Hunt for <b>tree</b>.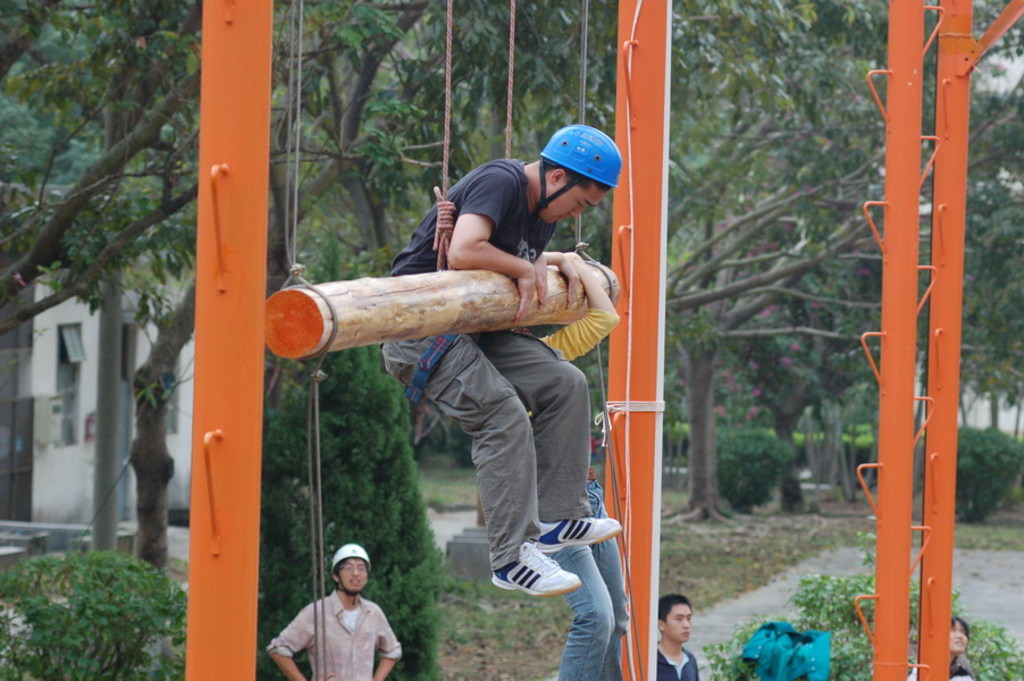
Hunted down at (left=954, top=286, right=1023, bottom=436).
